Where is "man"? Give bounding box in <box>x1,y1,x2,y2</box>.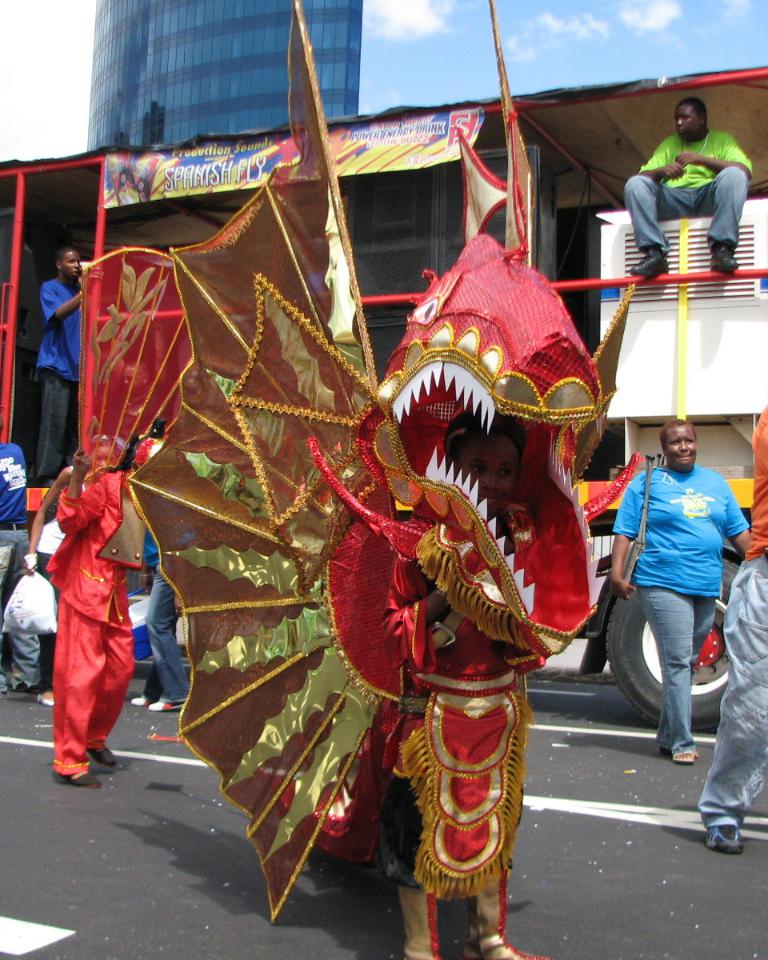
<box>50,435,164,790</box>.
